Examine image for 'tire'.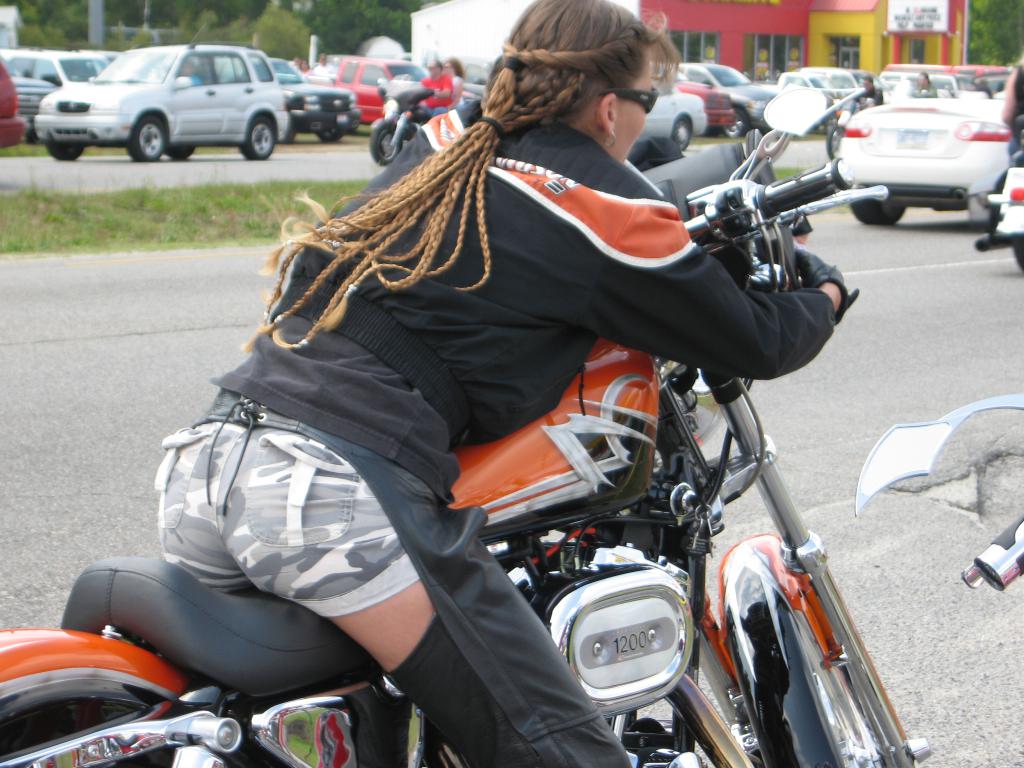
Examination result: rect(845, 201, 908, 223).
